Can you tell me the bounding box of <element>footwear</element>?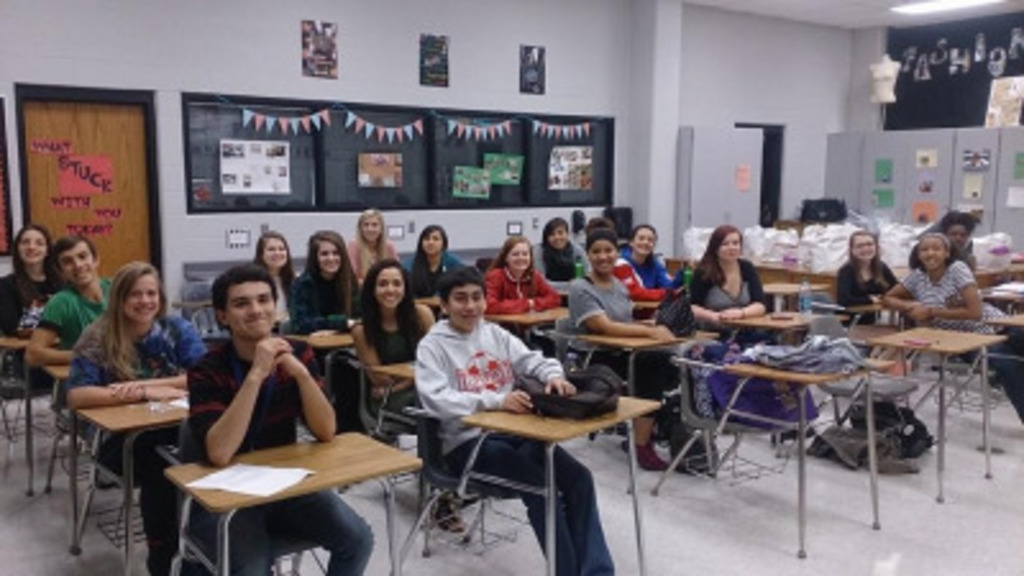
765,430,814,440.
